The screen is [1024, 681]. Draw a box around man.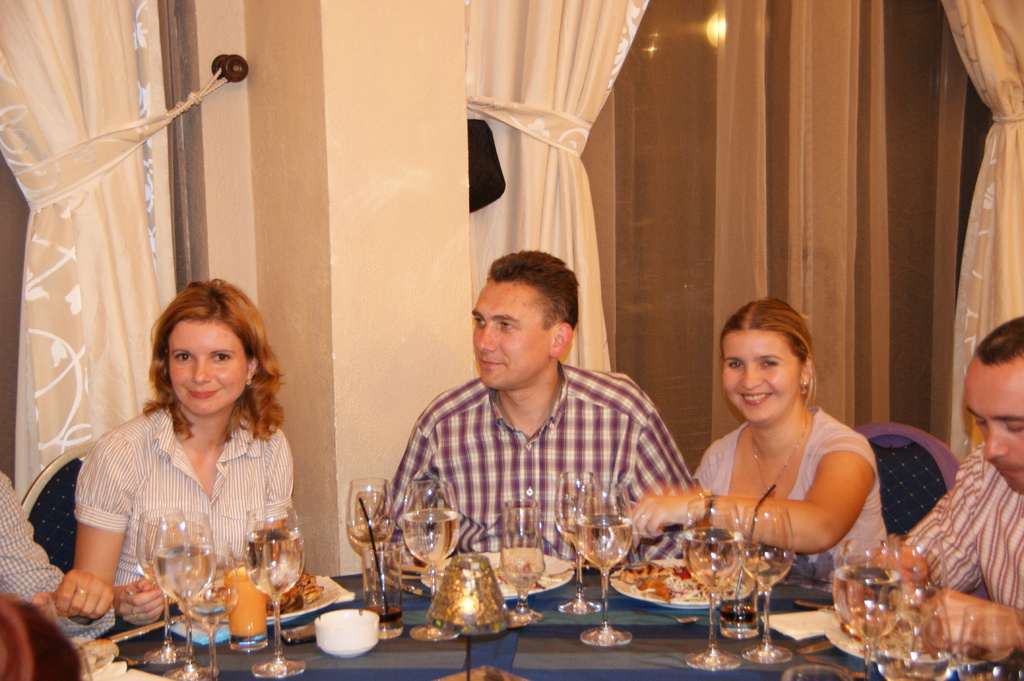
378:255:708:604.
